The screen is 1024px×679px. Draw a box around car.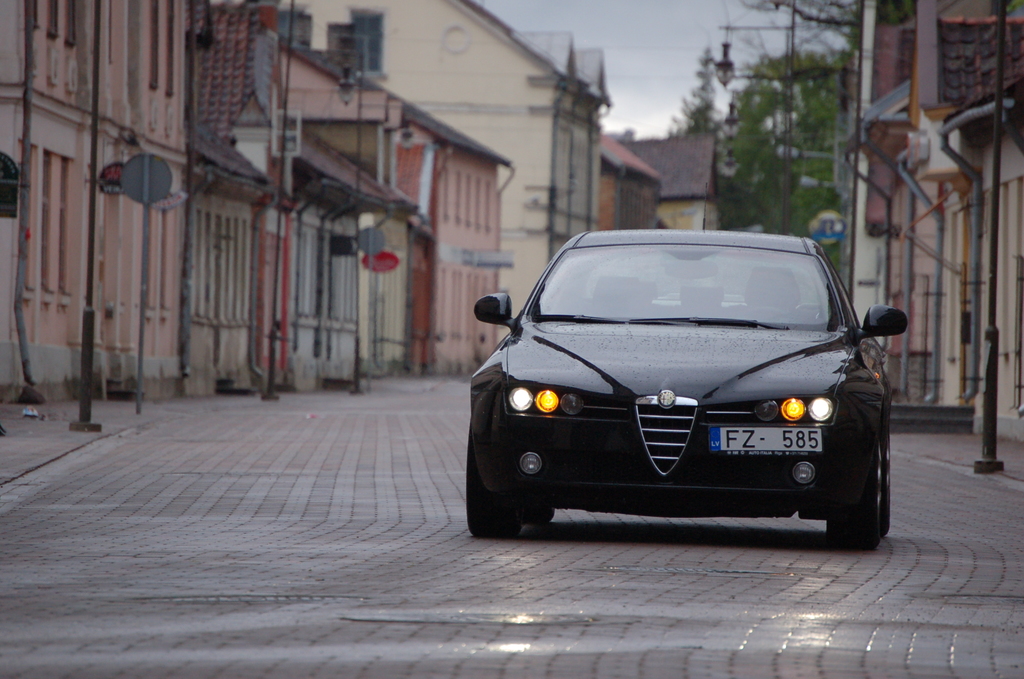
(x1=464, y1=224, x2=906, y2=539).
